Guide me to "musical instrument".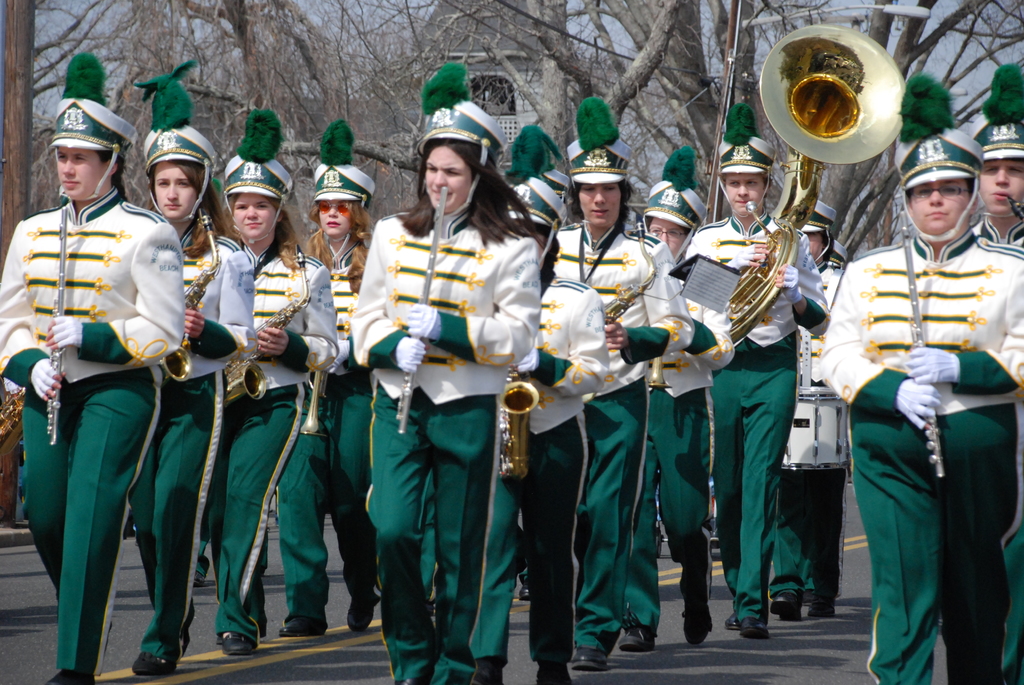
Guidance: x1=49, y1=205, x2=69, y2=447.
